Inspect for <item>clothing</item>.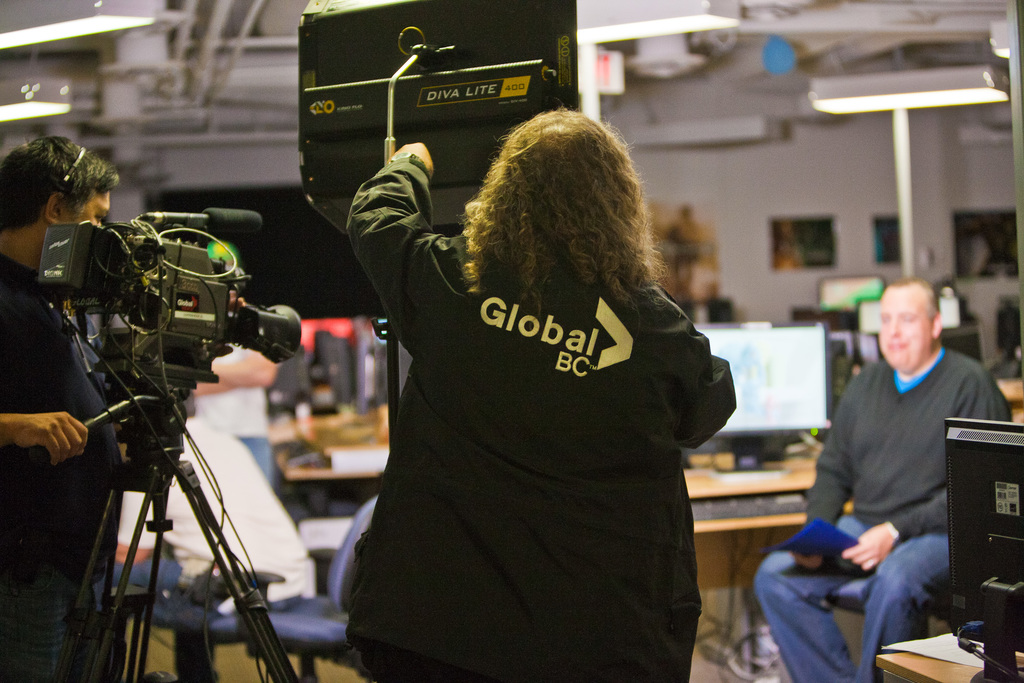
Inspection: bbox=[354, 127, 728, 653].
